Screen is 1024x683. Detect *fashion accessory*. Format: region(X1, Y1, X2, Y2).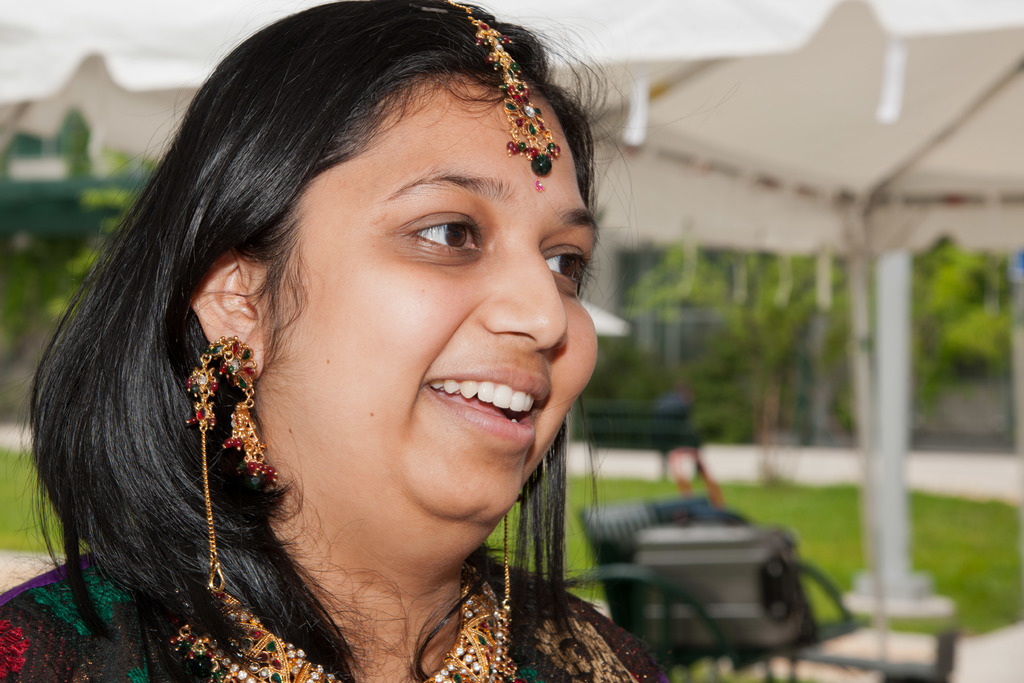
region(161, 563, 520, 682).
